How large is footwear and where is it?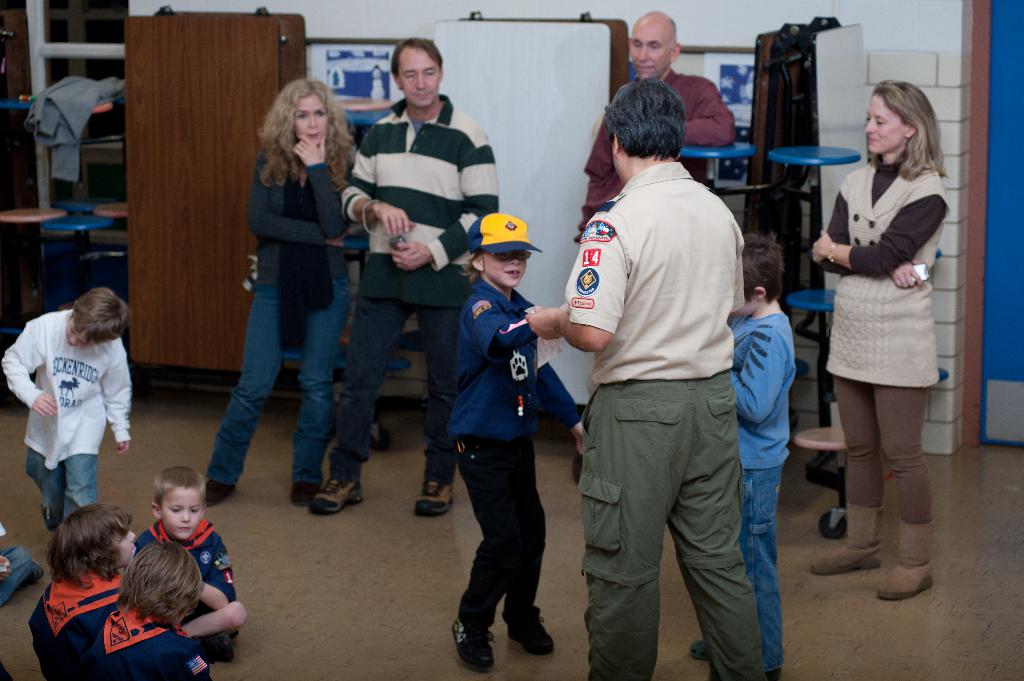
Bounding box: 198 632 231 664.
